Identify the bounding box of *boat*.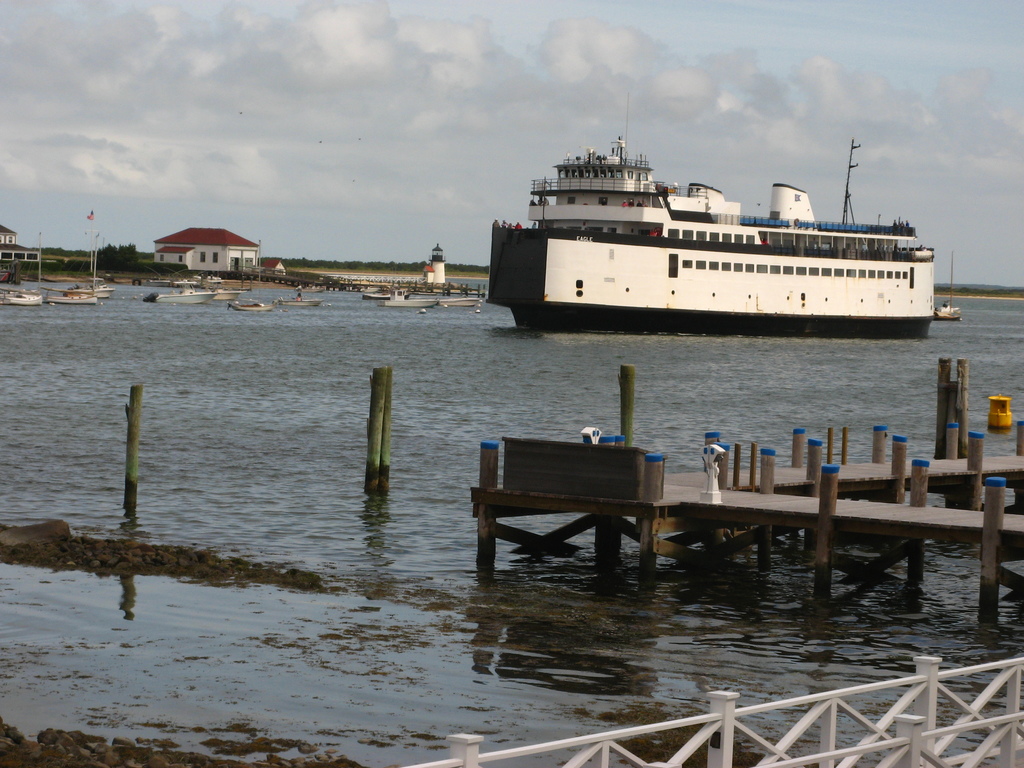
l=44, t=280, r=104, b=301.
